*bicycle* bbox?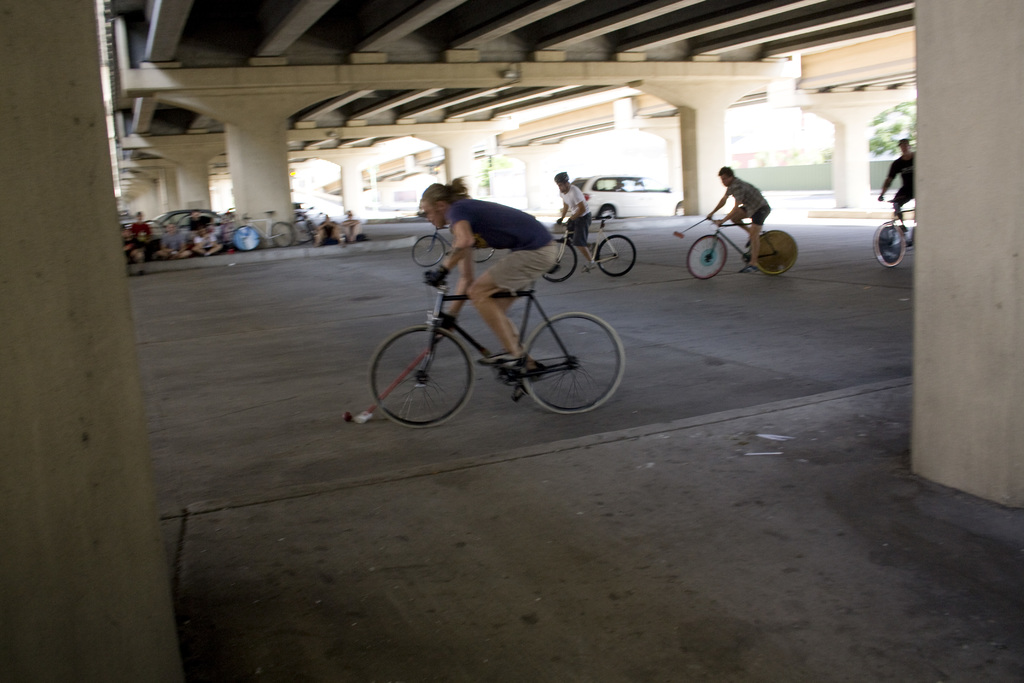
{"x1": 411, "y1": 222, "x2": 493, "y2": 270}
